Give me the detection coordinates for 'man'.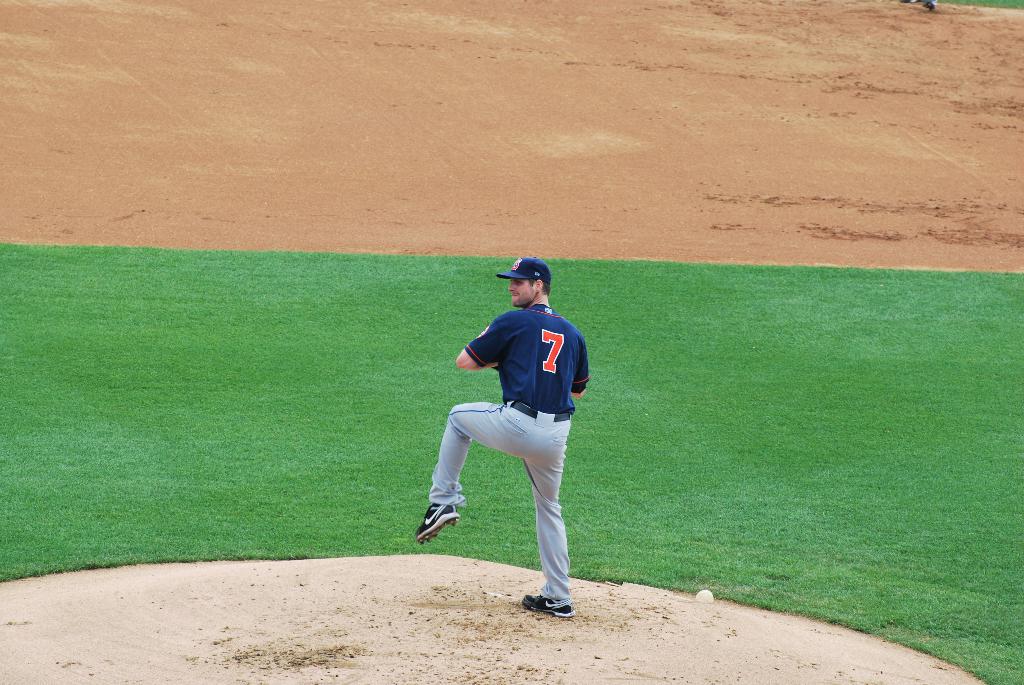
406 246 602 606.
